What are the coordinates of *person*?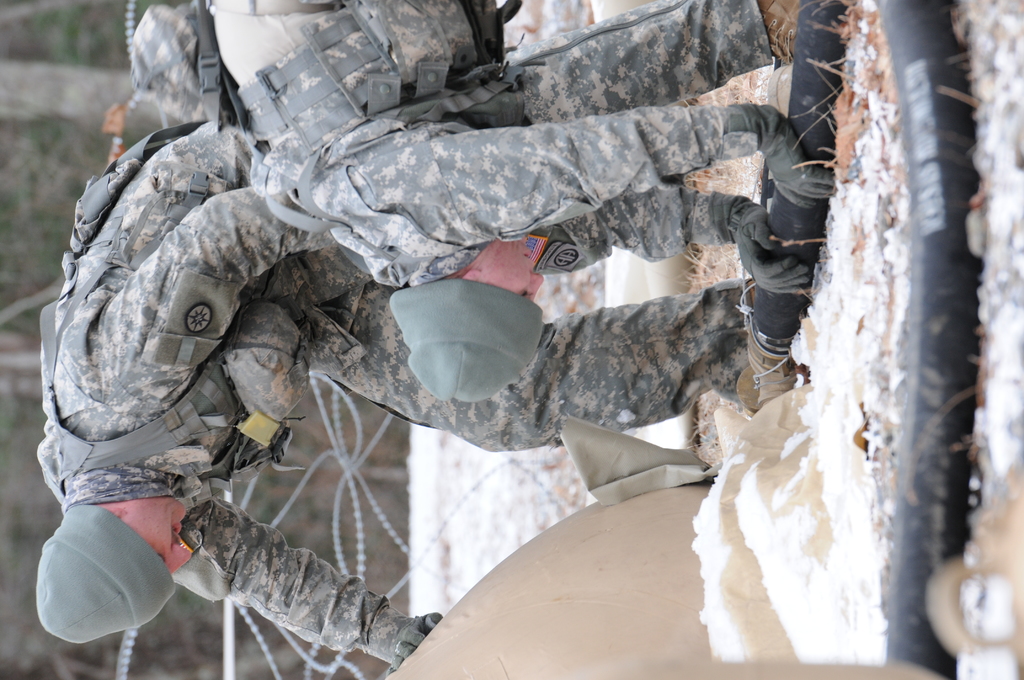
left=210, top=0, right=801, bottom=401.
